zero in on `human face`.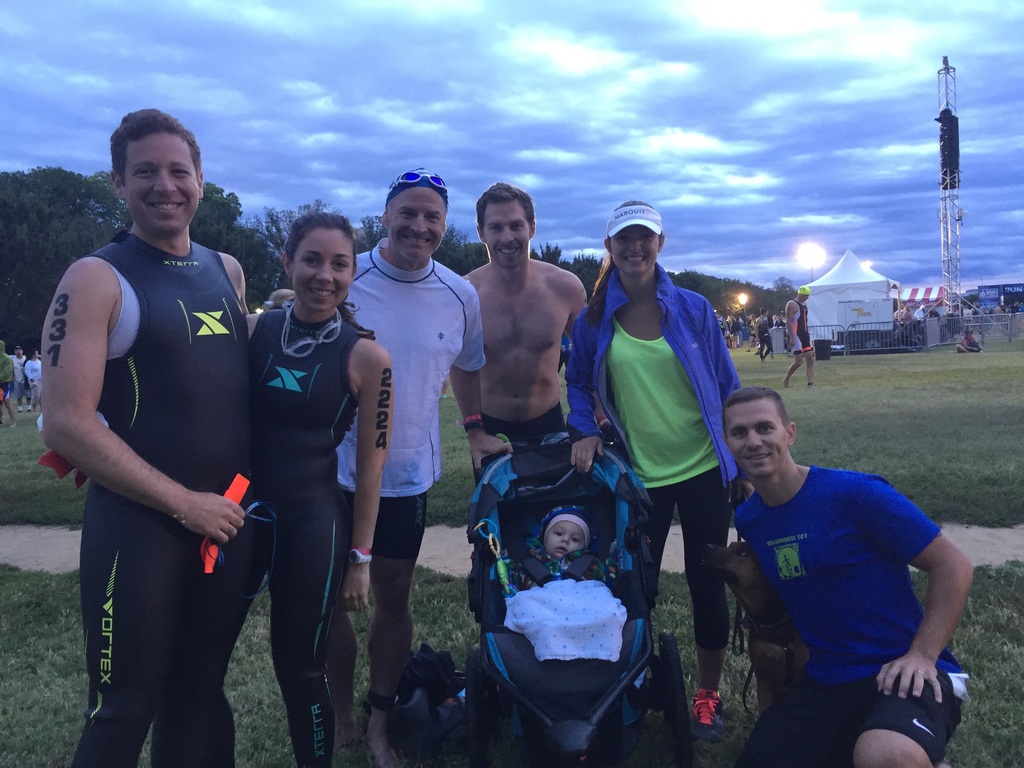
Zeroed in: Rect(729, 403, 784, 478).
